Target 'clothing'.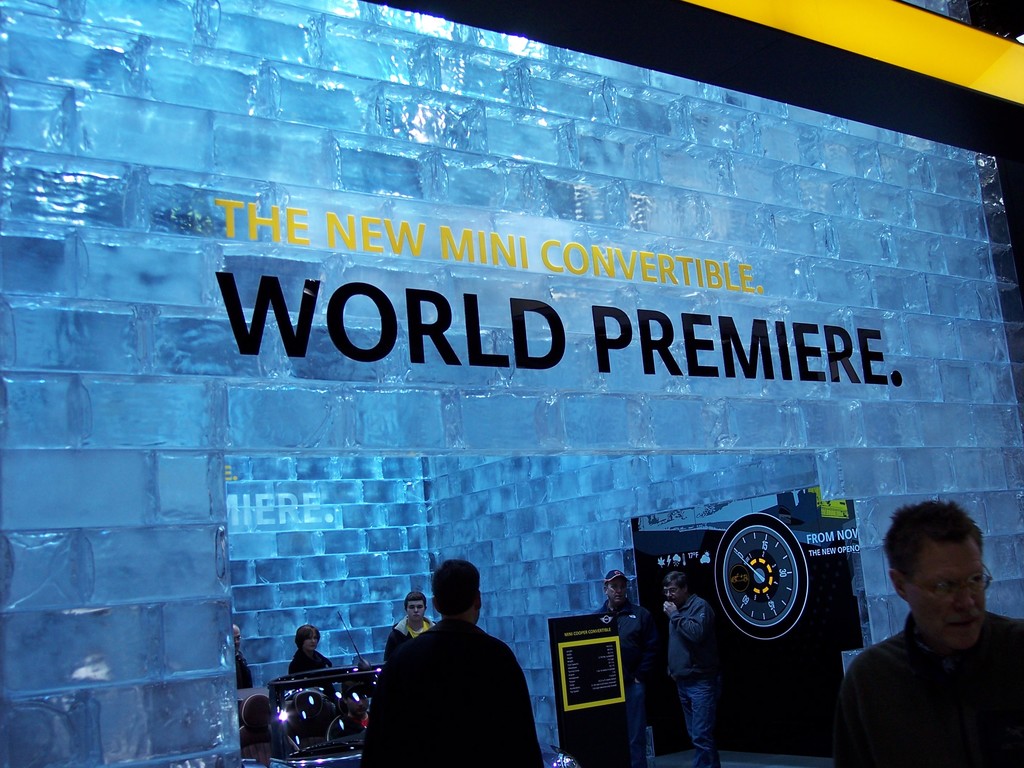
Target region: [287,646,334,703].
